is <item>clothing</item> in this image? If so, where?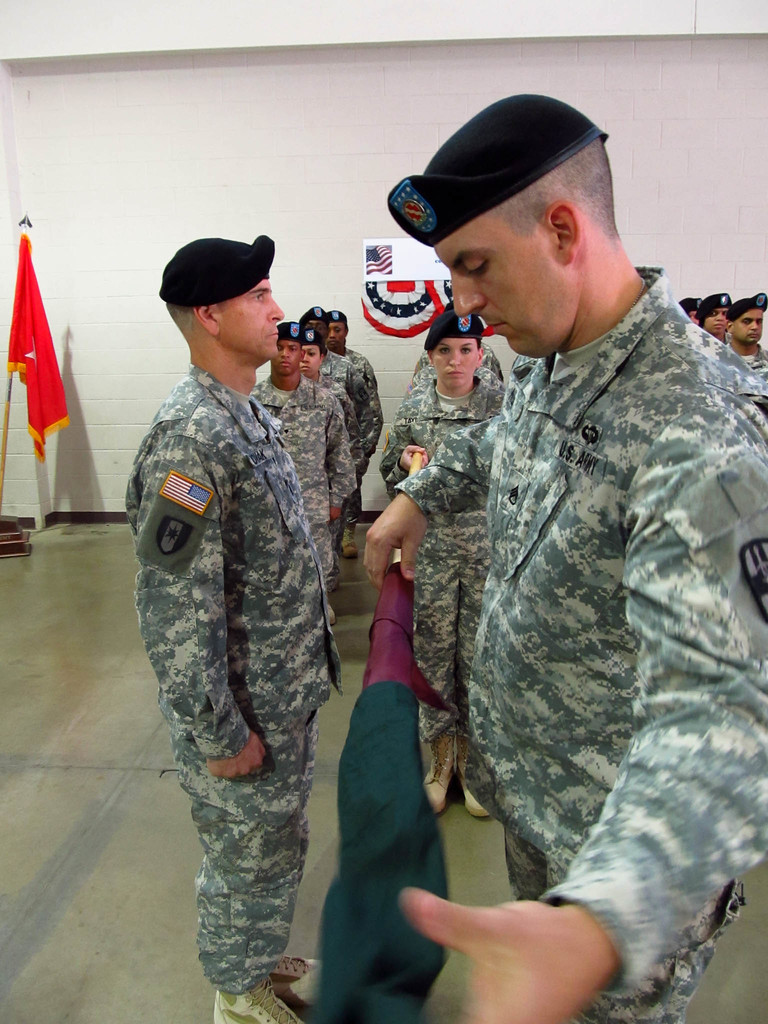
Yes, at {"left": 332, "top": 353, "right": 372, "bottom": 438}.
